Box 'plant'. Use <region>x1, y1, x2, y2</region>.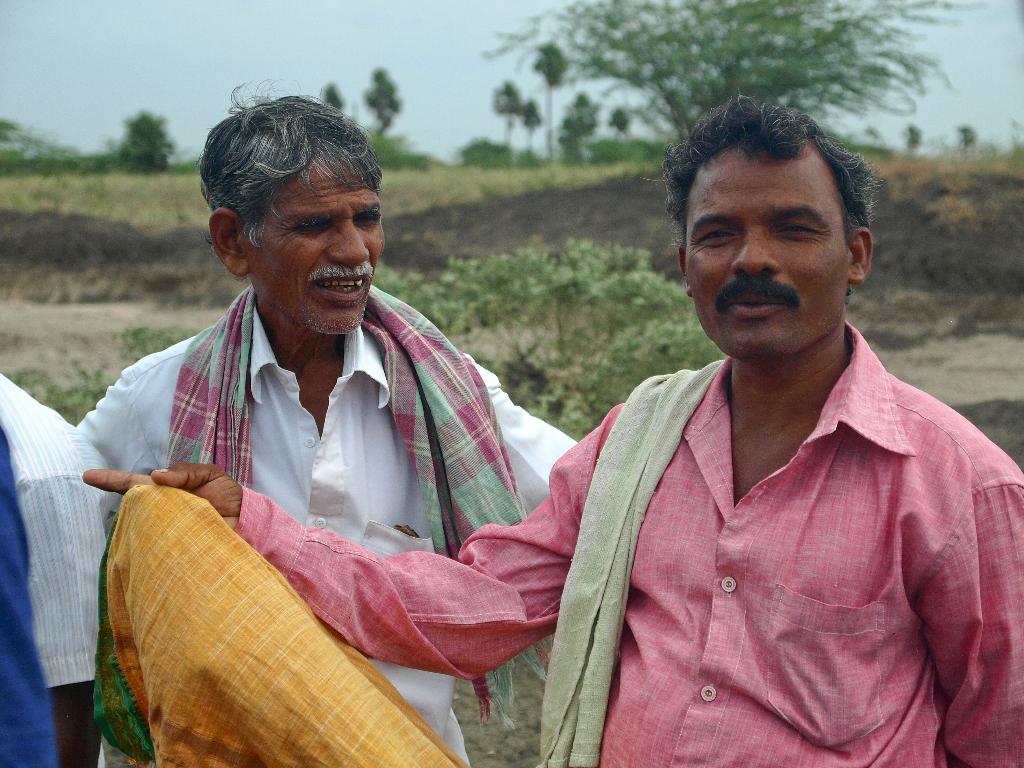
<region>116, 101, 162, 169</region>.
